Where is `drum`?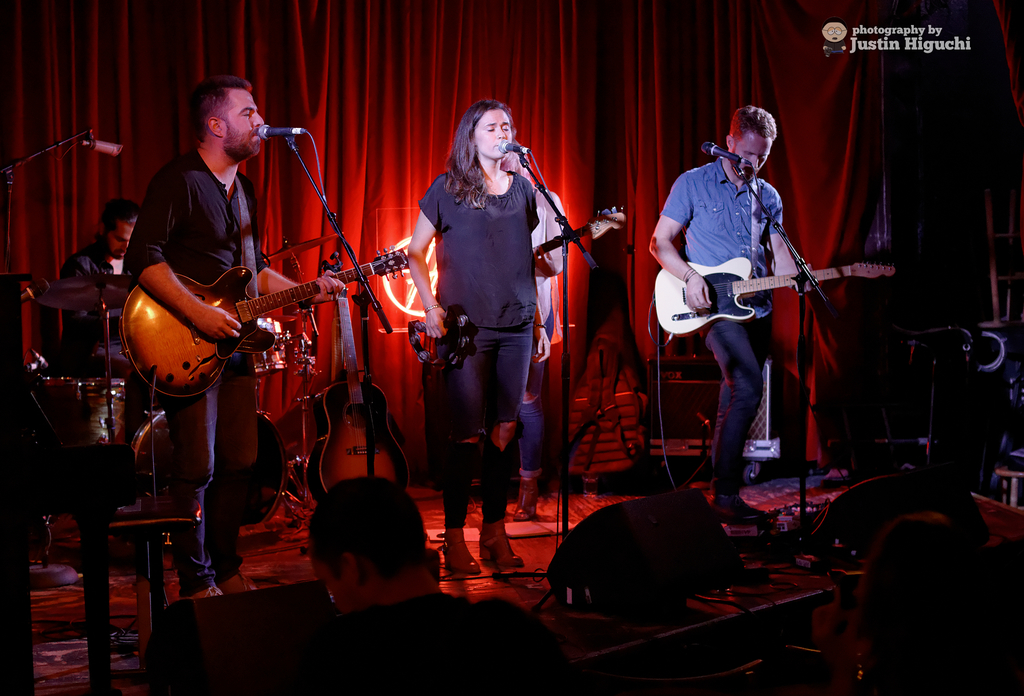
l=132, t=406, r=289, b=526.
